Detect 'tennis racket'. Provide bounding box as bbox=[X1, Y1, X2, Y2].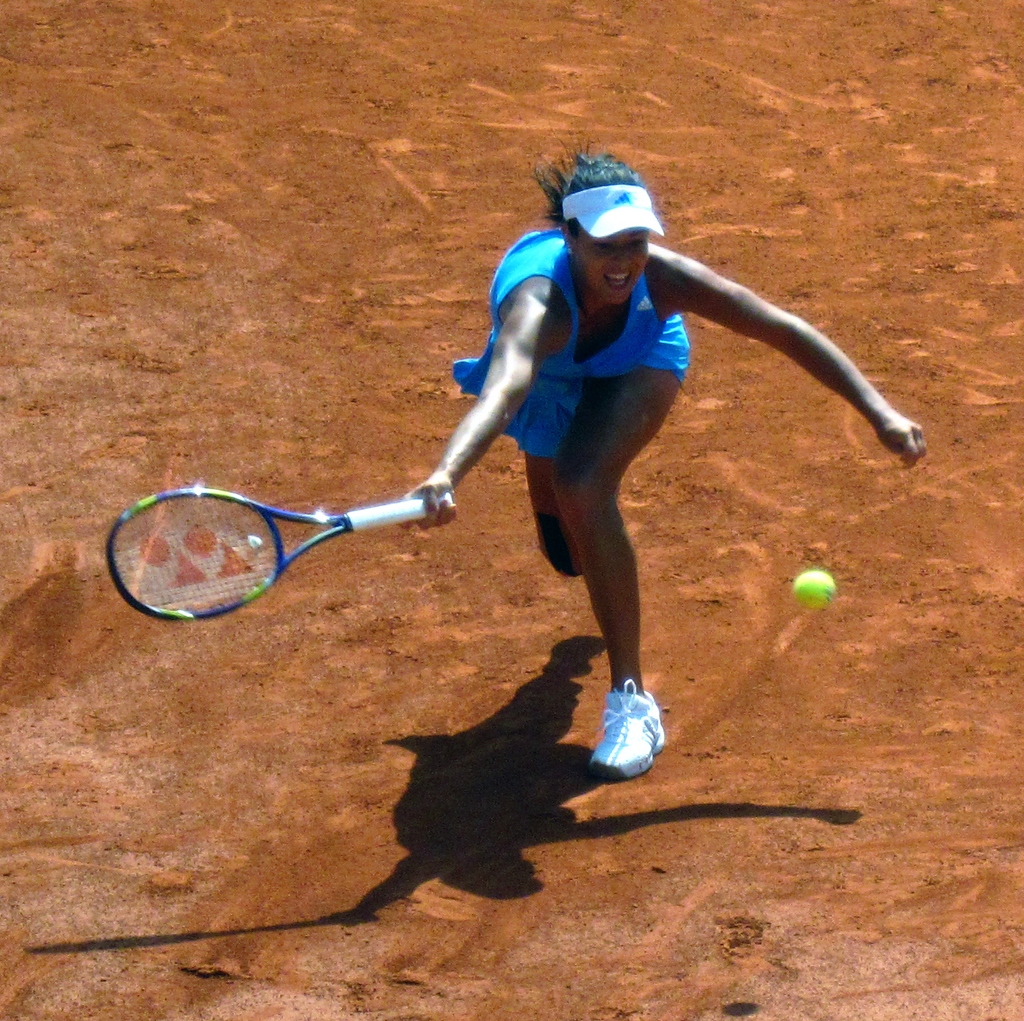
bbox=[106, 487, 452, 622].
